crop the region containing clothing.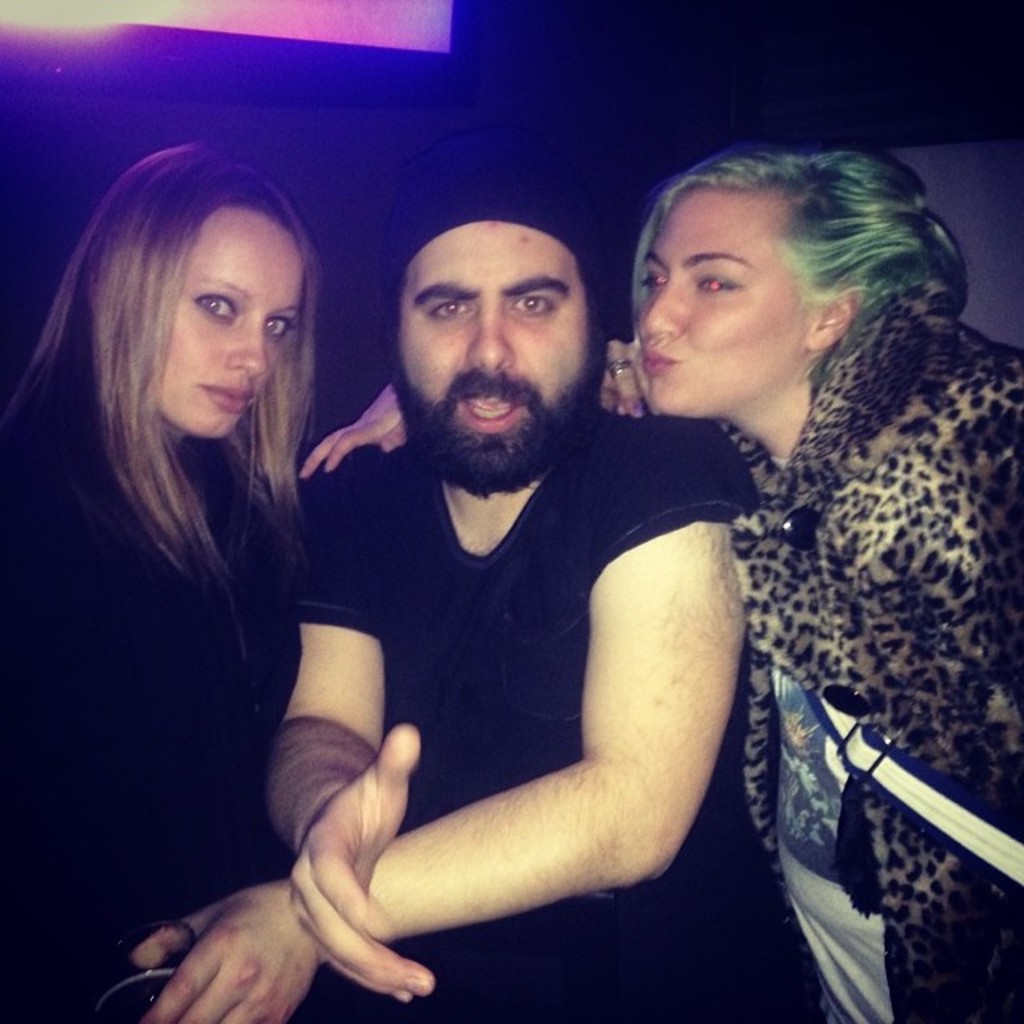
Crop region: crop(0, 408, 306, 1022).
